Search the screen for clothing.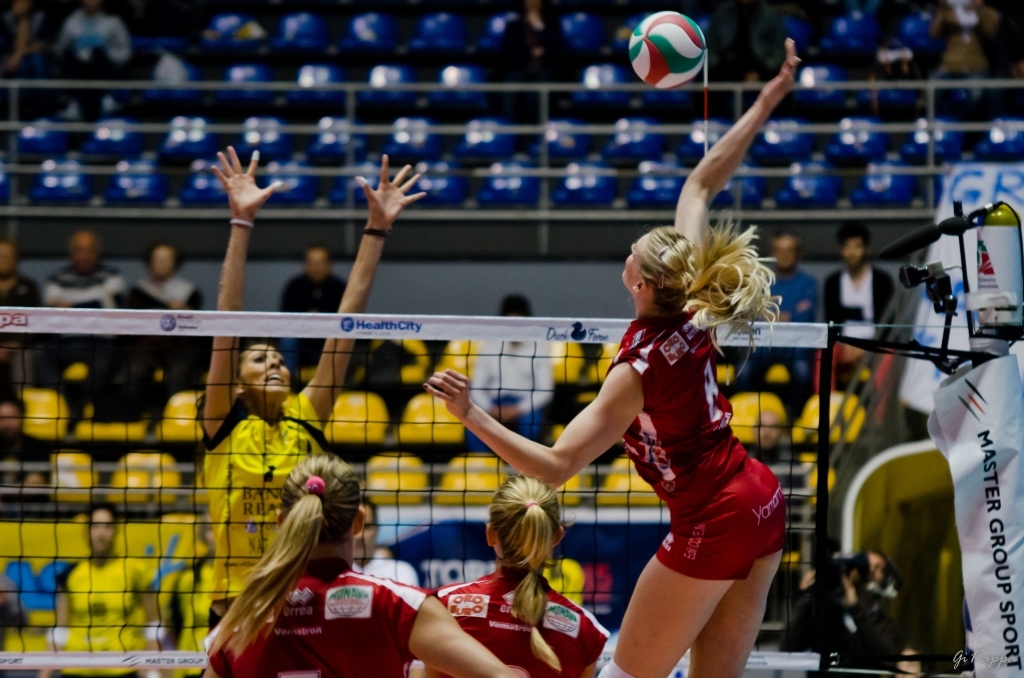
Found at 282 274 362 376.
